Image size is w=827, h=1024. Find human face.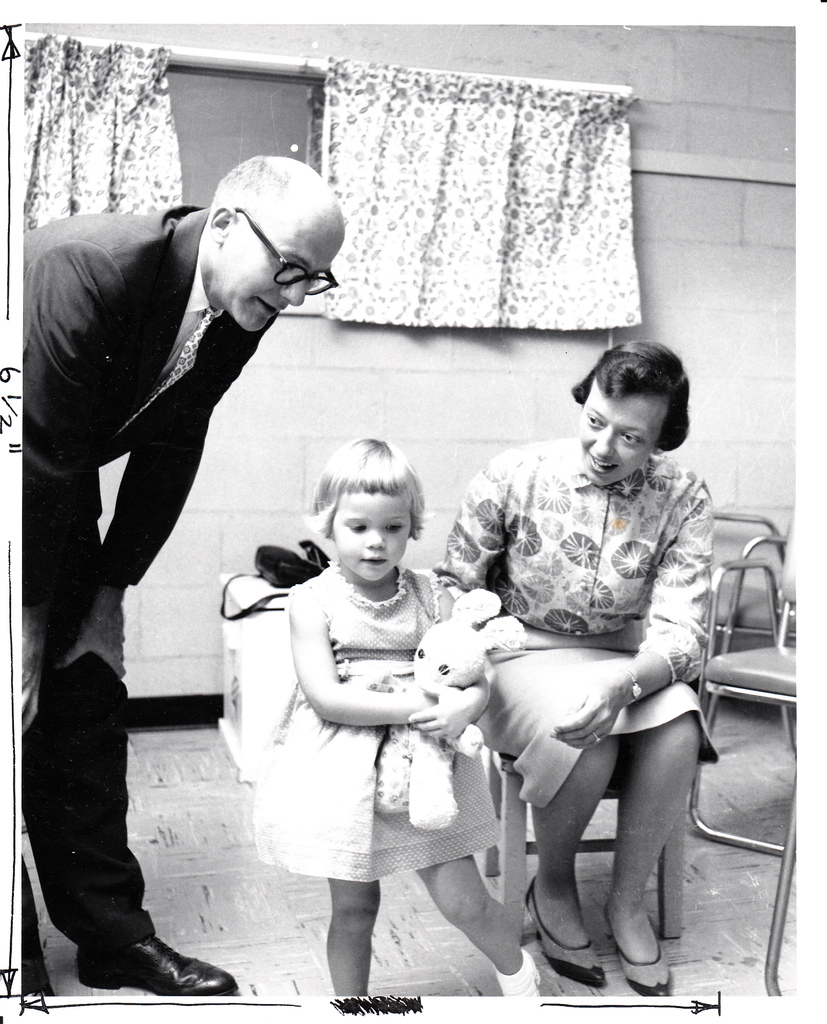
(x1=326, y1=482, x2=414, y2=584).
